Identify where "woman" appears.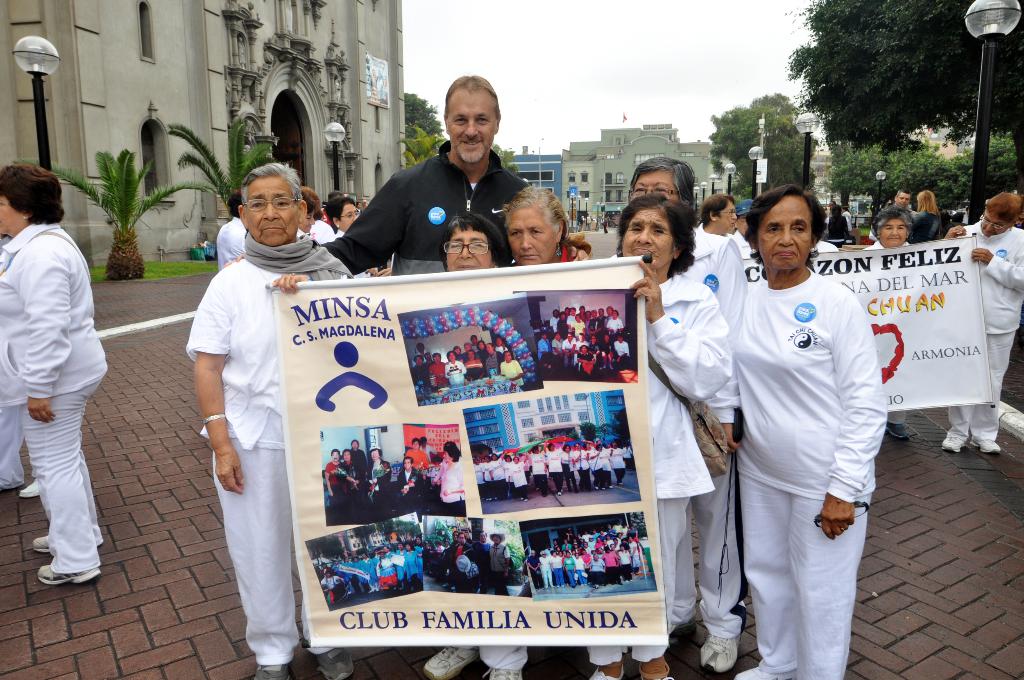
Appears at box(863, 206, 915, 440).
